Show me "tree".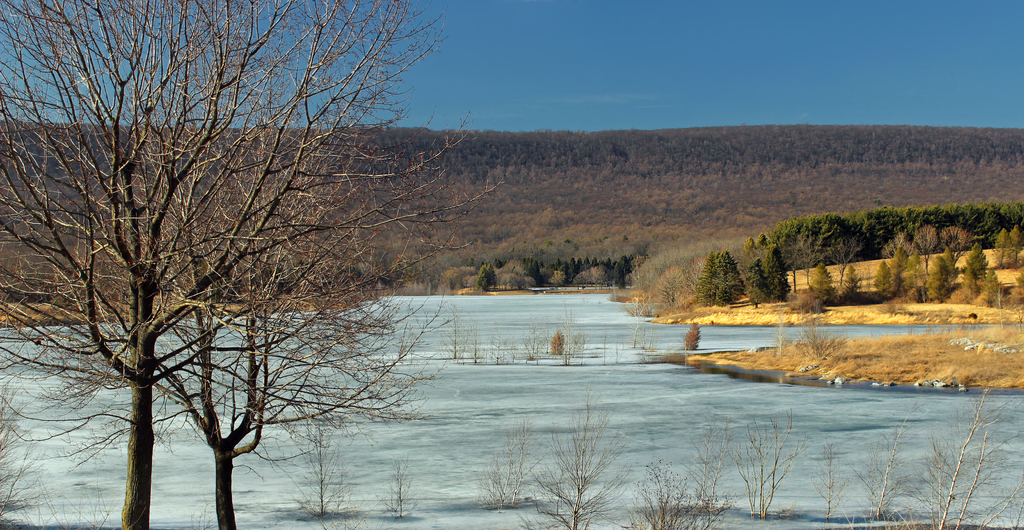
"tree" is here: select_region(765, 243, 791, 300).
